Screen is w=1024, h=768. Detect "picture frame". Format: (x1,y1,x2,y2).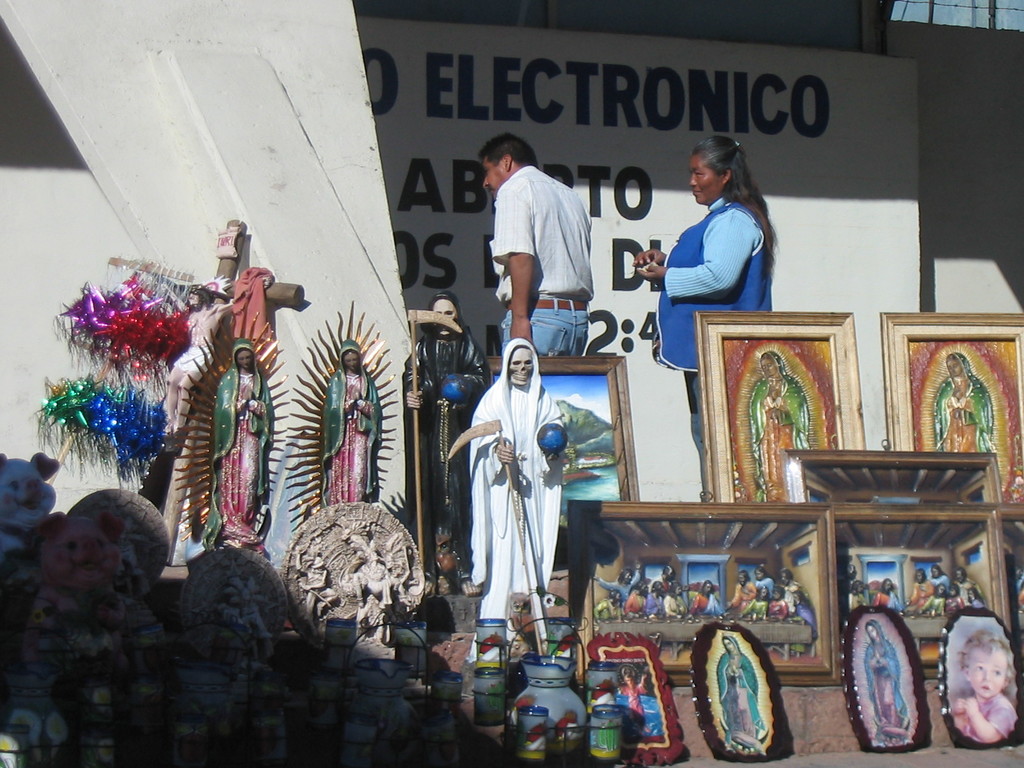
(932,616,1023,747).
